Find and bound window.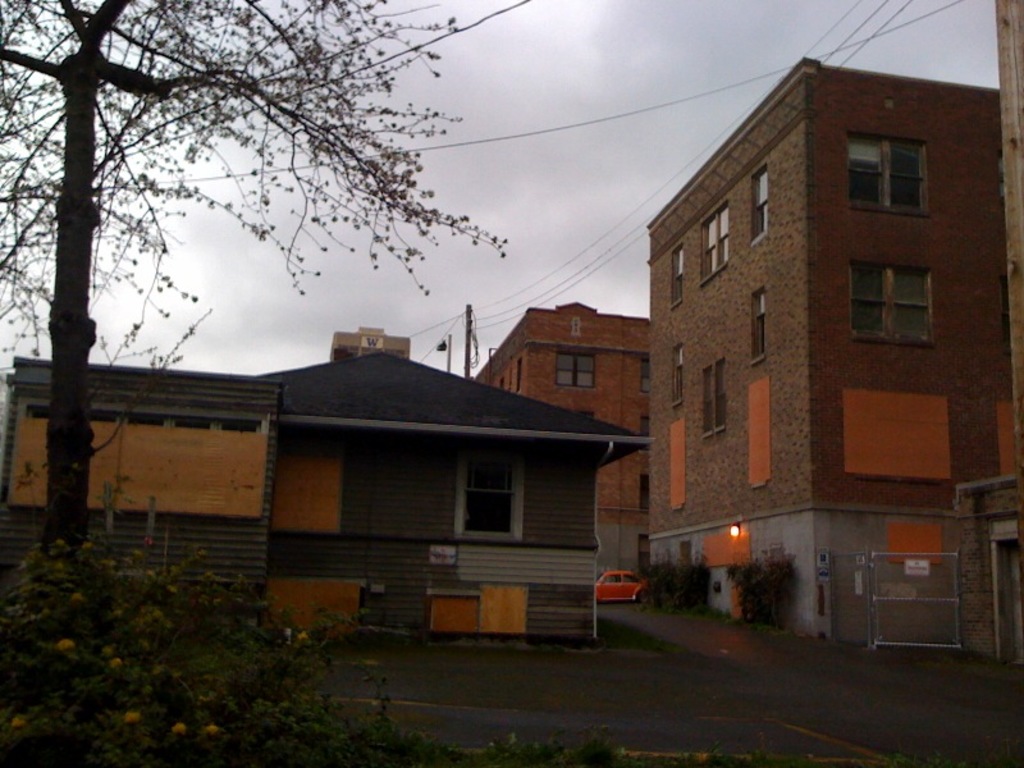
Bound: 461 457 520 547.
